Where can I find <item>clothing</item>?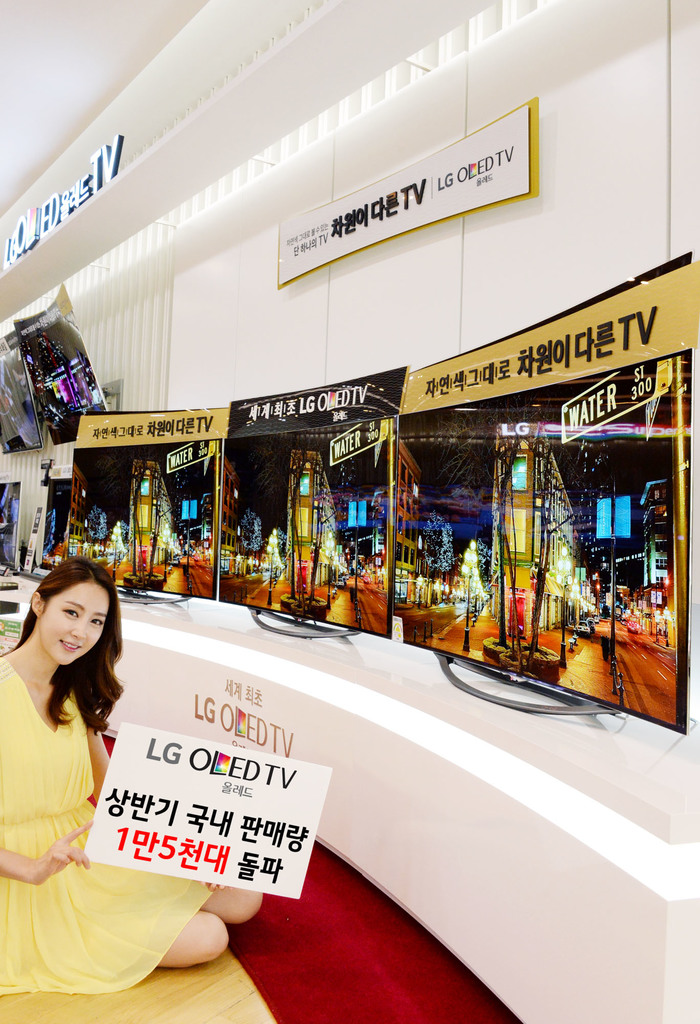
You can find it at pyautogui.locateOnScreen(0, 660, 229, 995).
